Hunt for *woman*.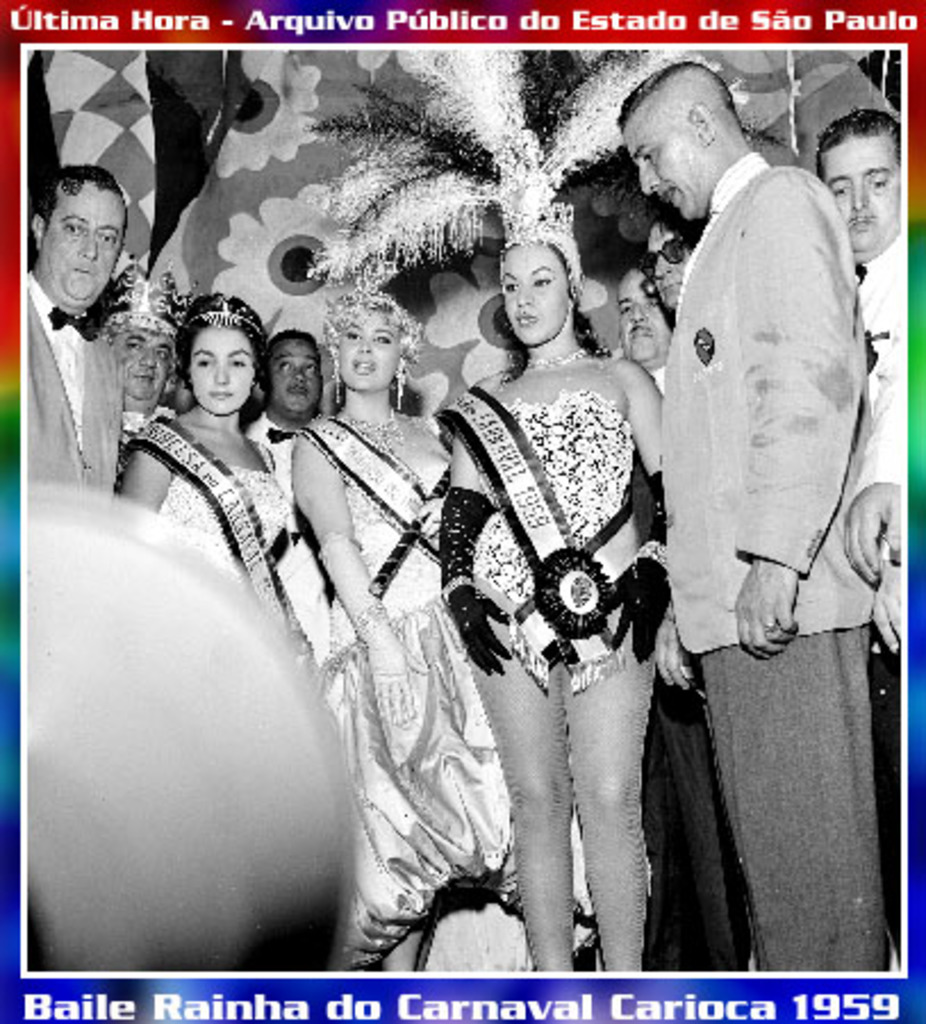
Hunted down at {"left": 111, "top": 289, "right": 307, "bottom": 655}.
